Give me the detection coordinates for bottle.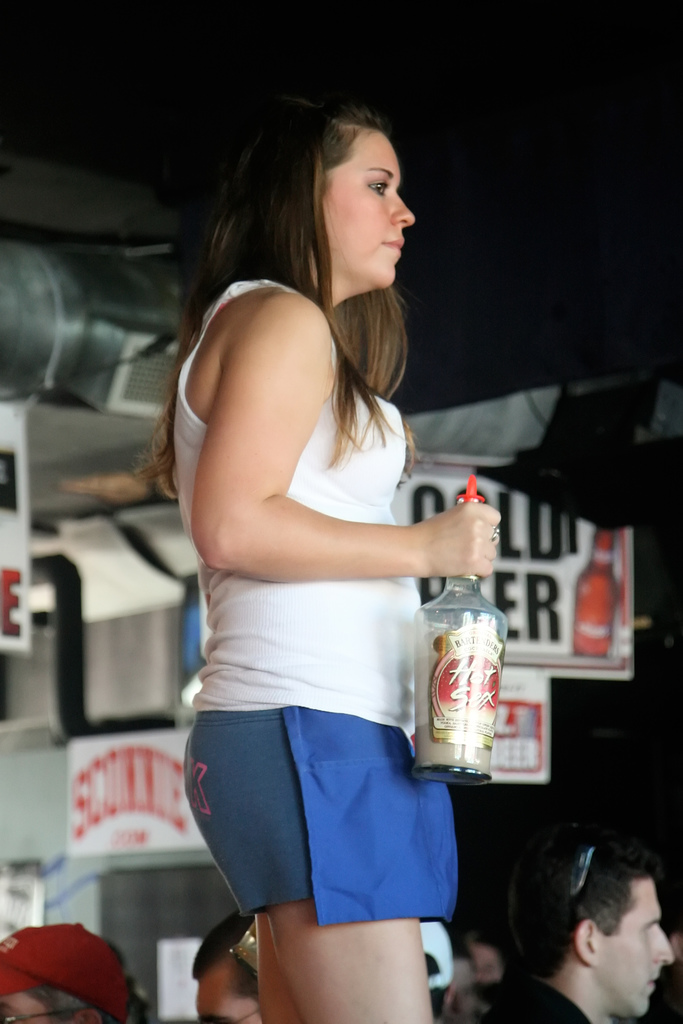
rect(411, 469, 507, 783).
